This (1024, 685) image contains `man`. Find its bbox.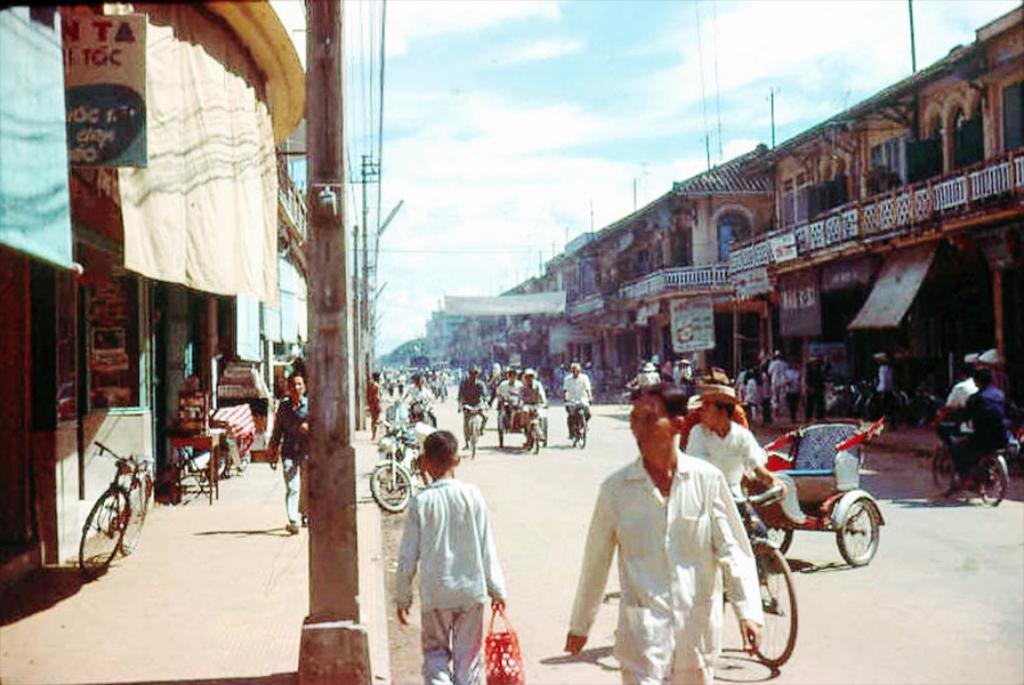
region(586, 384, 781, 678).
